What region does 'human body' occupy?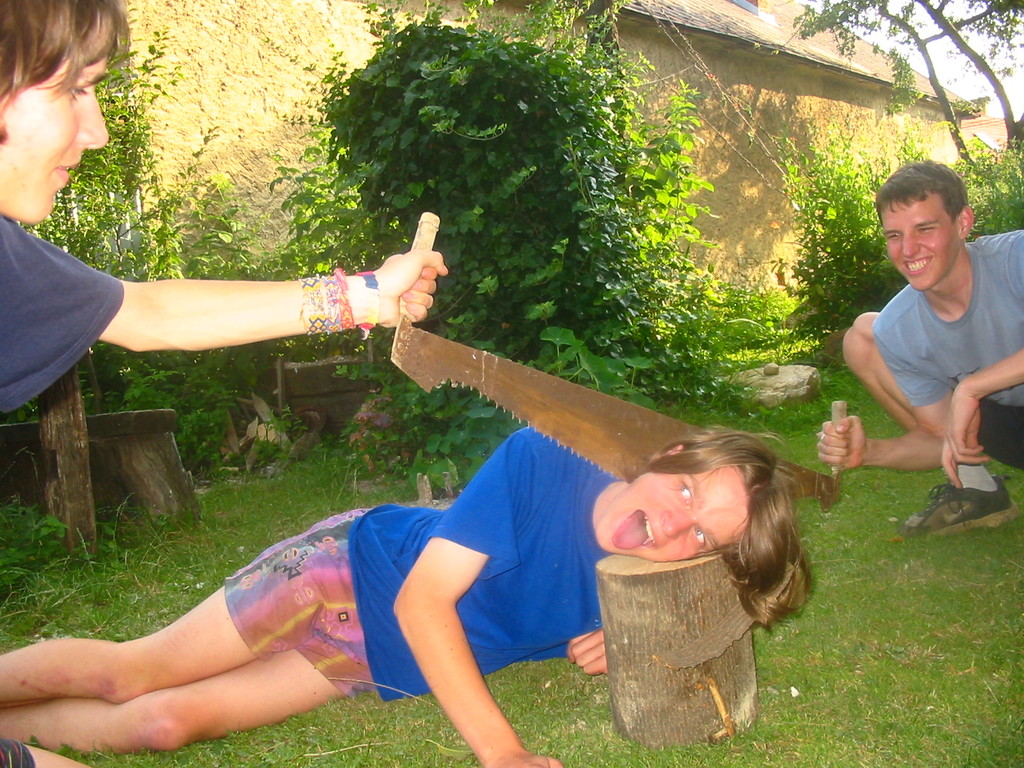
0, 426, 619, 767.
